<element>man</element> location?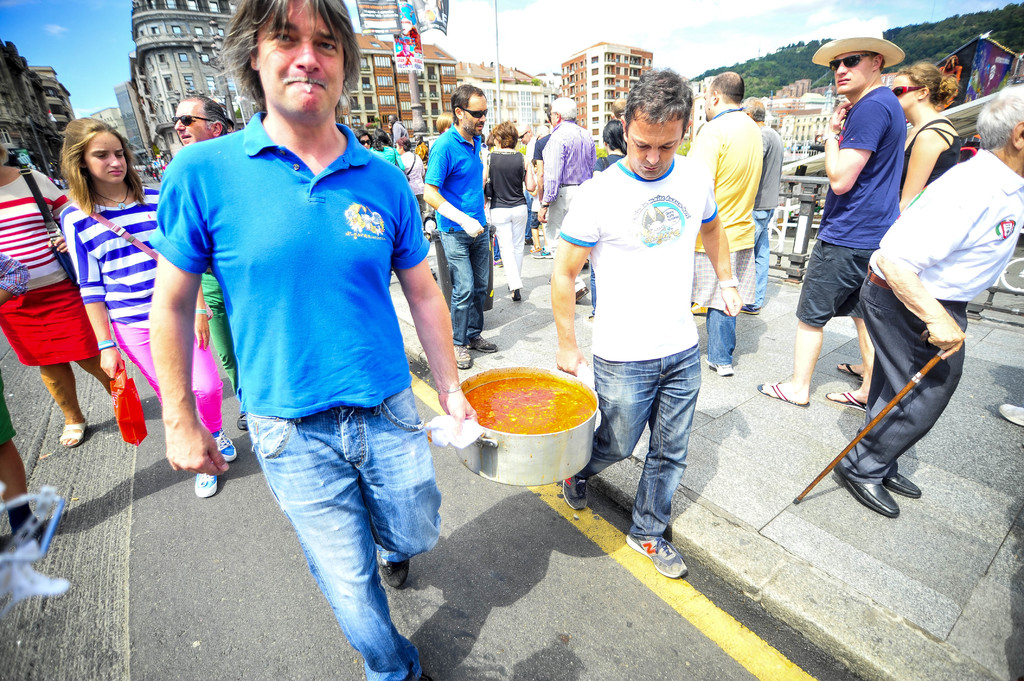
(x1=760, y1=23, x2=906, y2=410)
